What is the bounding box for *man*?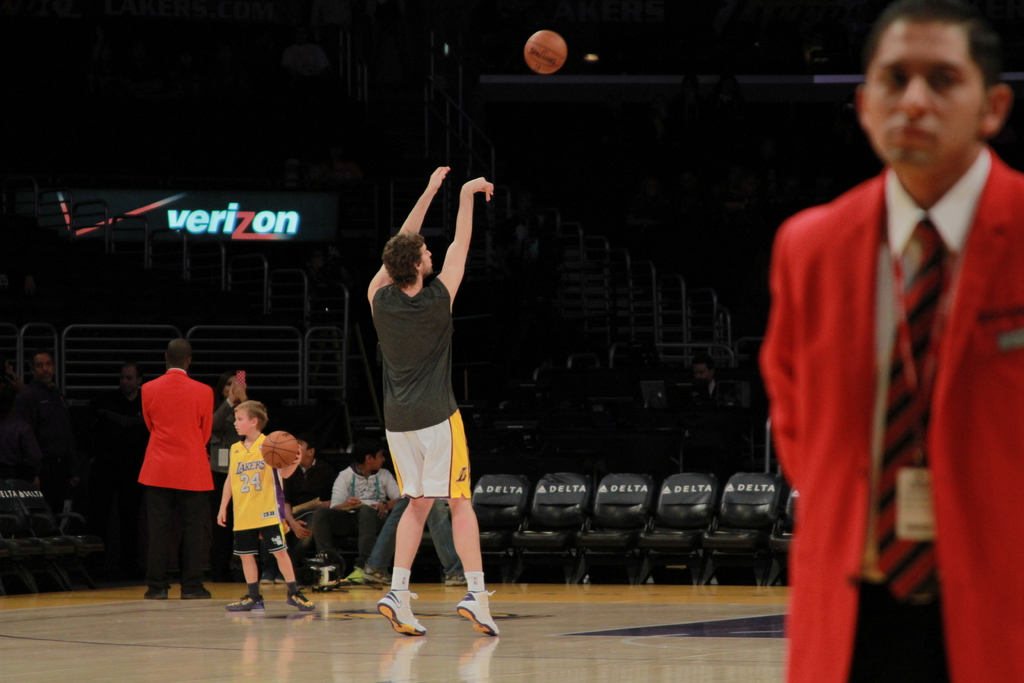
[309,437,404,574].
